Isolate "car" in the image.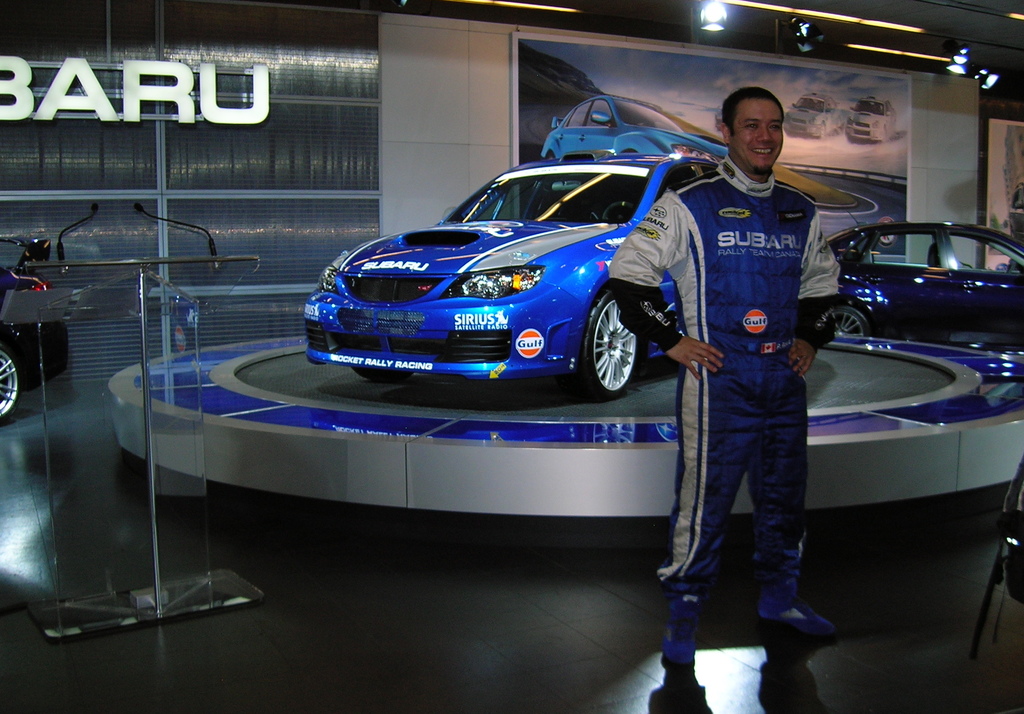
Isolated region: <bbox>293, 126, 776, 409</bbox>.
